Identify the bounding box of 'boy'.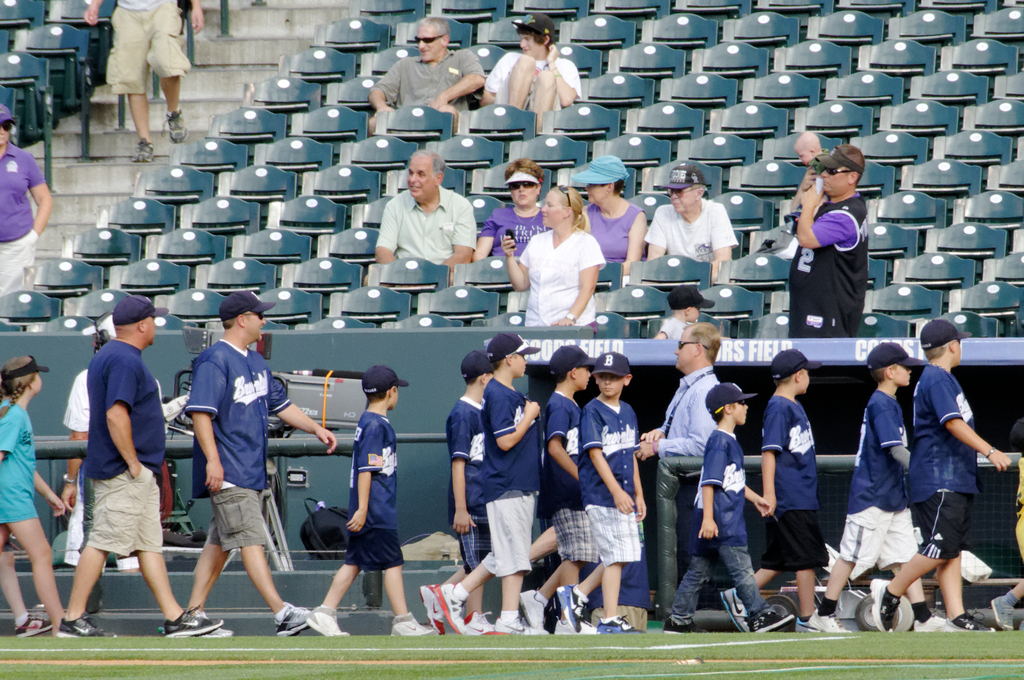
518 348 600 635.
